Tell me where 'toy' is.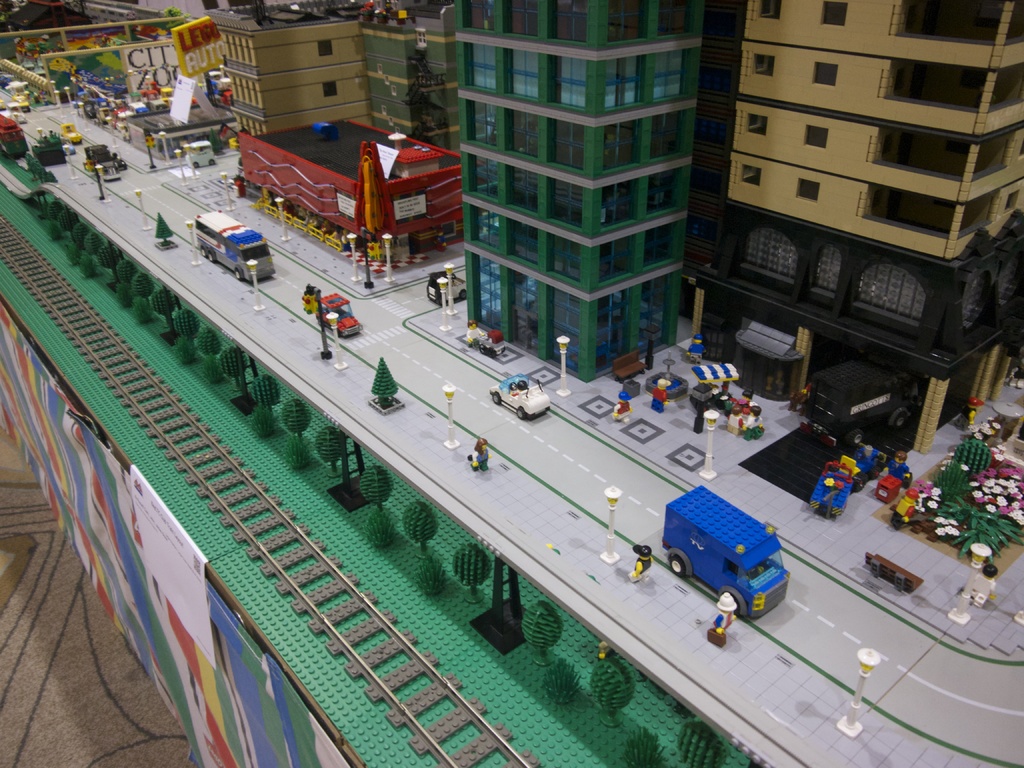
'toy' is at [54,124,88,150].
